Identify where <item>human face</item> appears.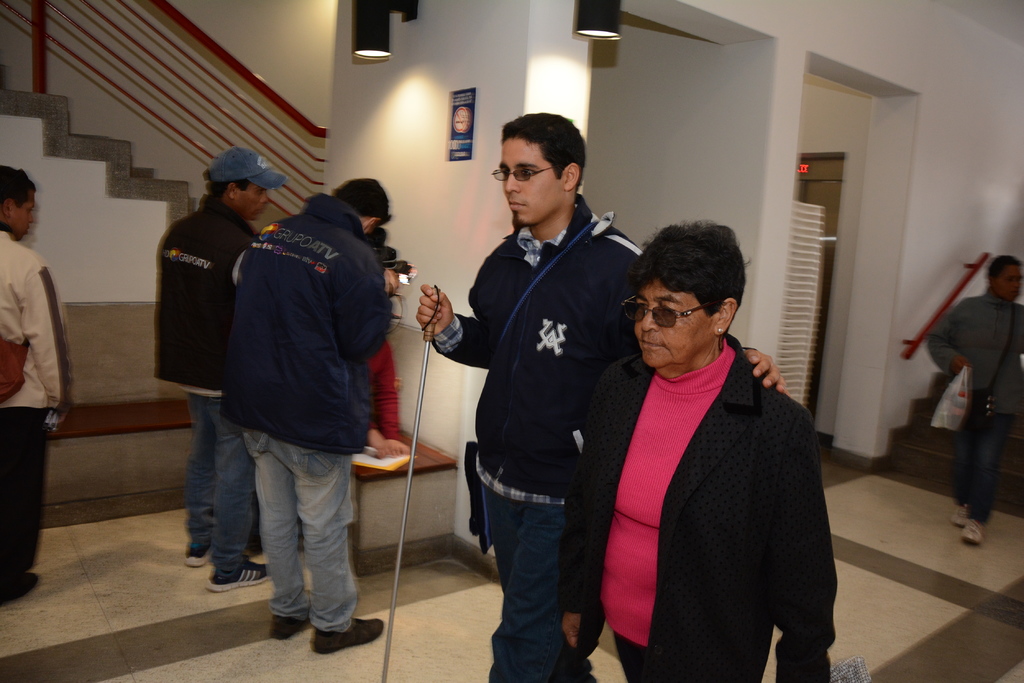
Appears at rect(630, 277, 702, 366).
